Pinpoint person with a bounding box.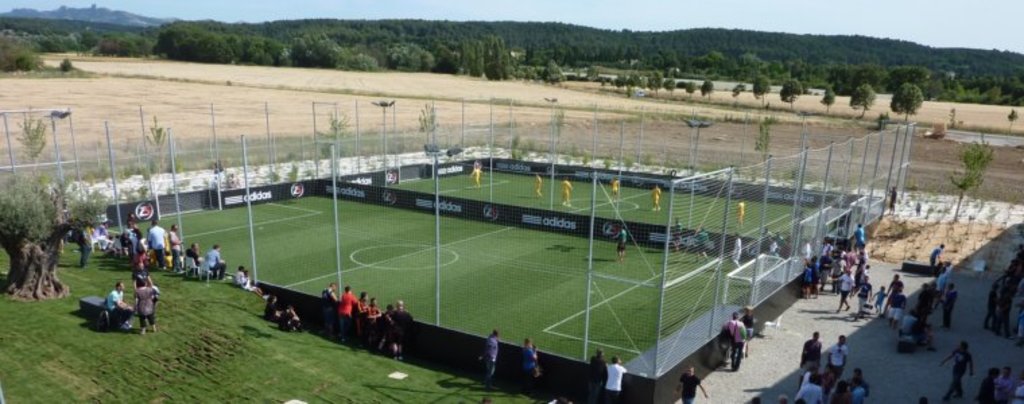
pyautogui.locateOnScreen(722, 307, 746, 372).
